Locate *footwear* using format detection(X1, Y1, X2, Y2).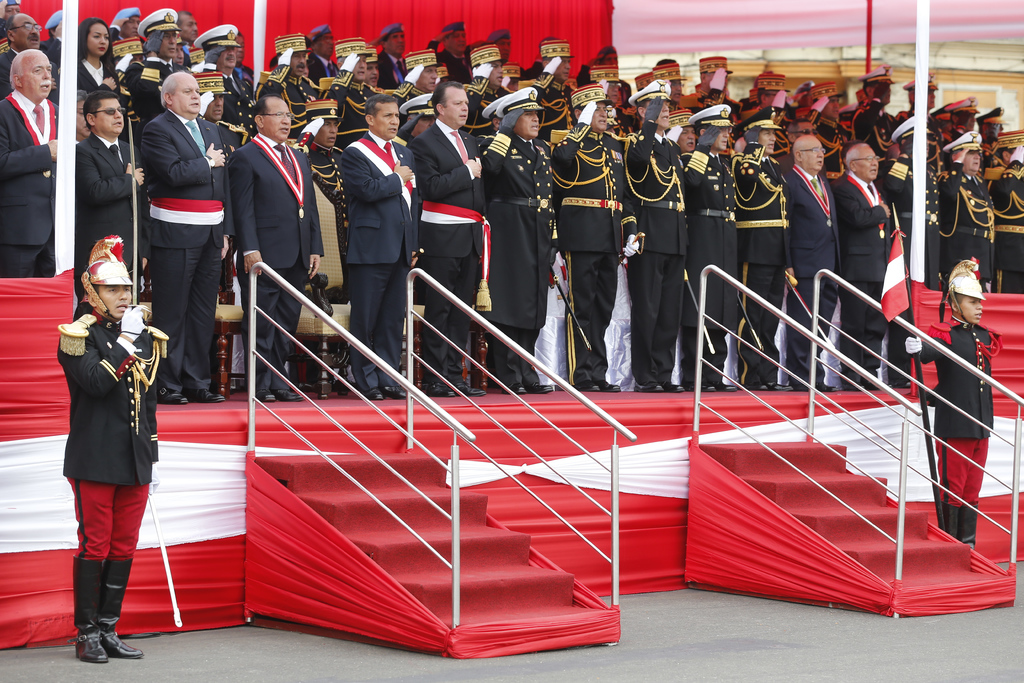
detection(382, 388, 406, 402).
